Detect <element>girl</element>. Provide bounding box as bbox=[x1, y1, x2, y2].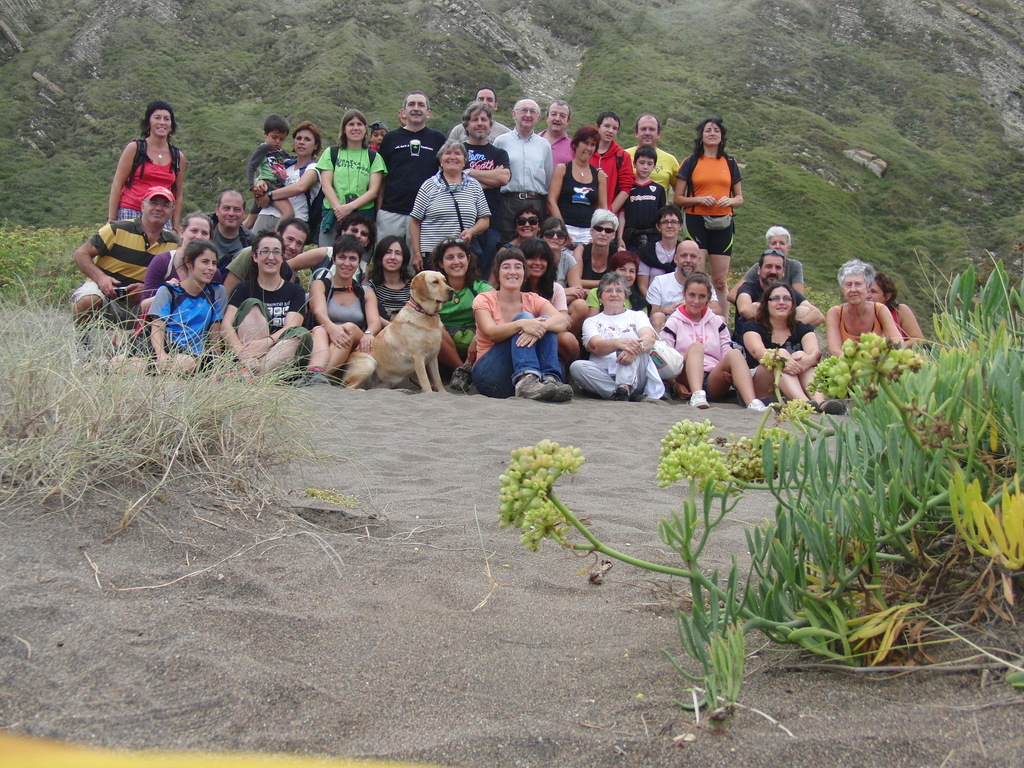
bbox=[516, 239, 567, 377].
